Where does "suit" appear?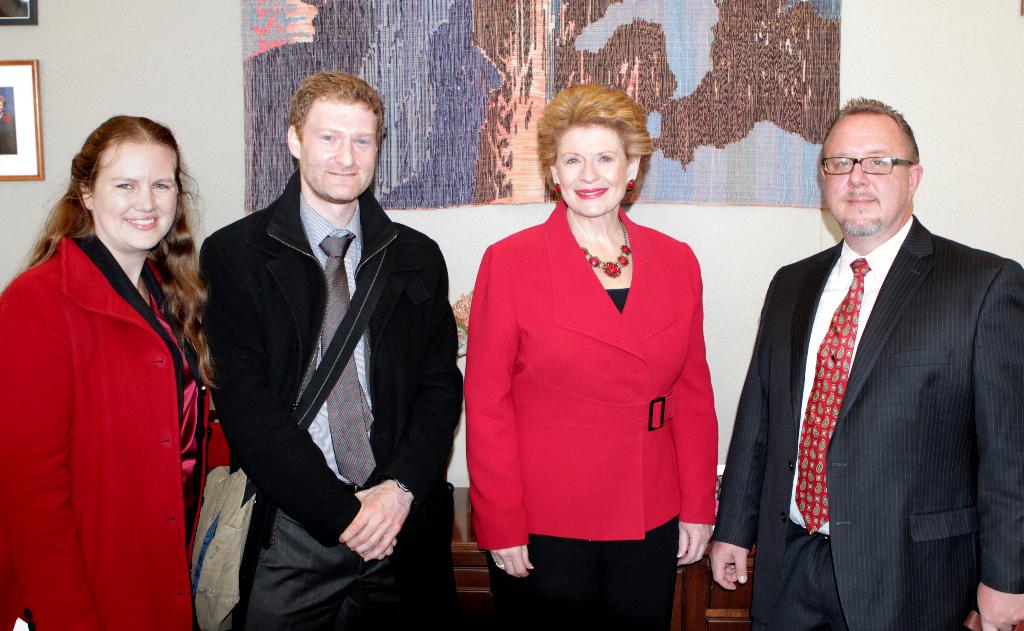
Appears at (x1=723, y1=114, x2=1016, y2=630).
